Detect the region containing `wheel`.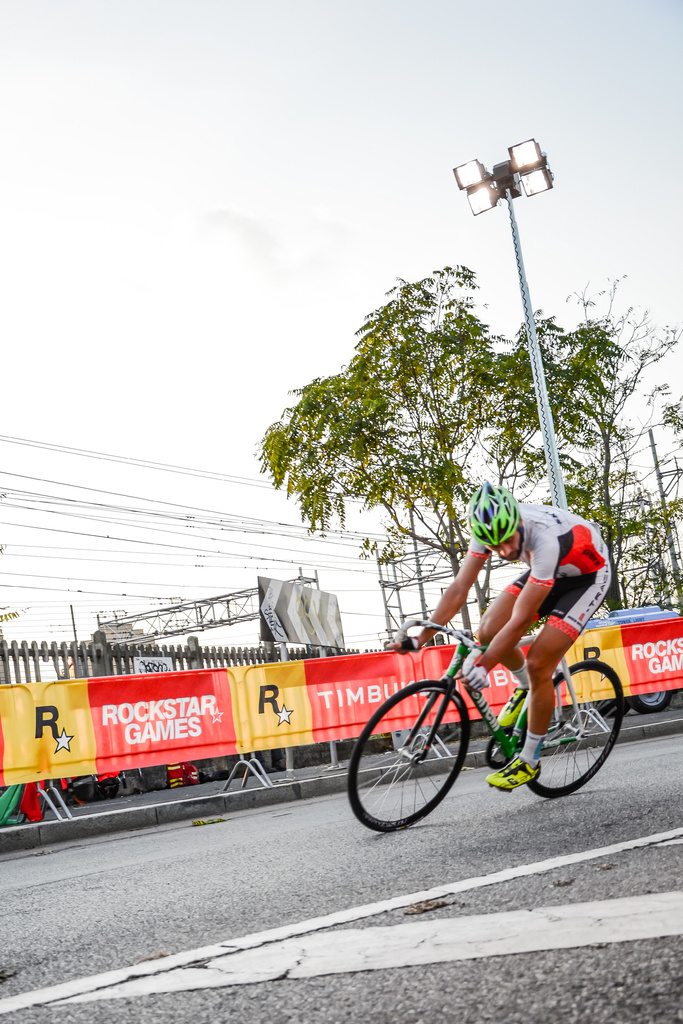
BBox(358, 698, 481, 833).
